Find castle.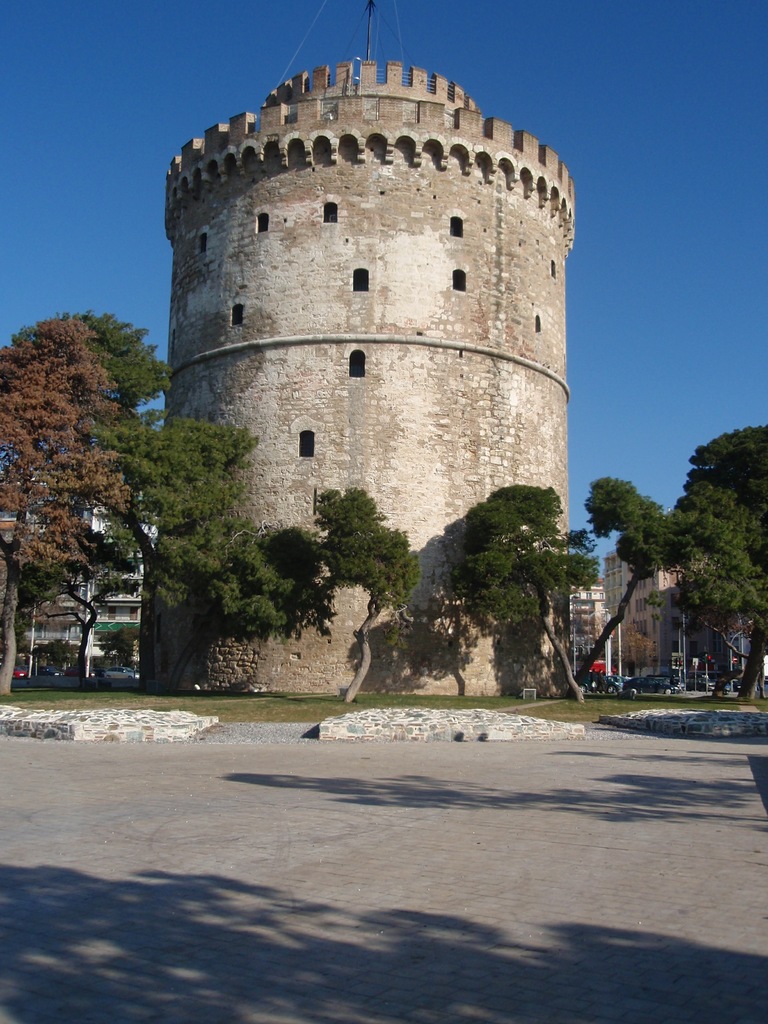
142/0/603/708.
